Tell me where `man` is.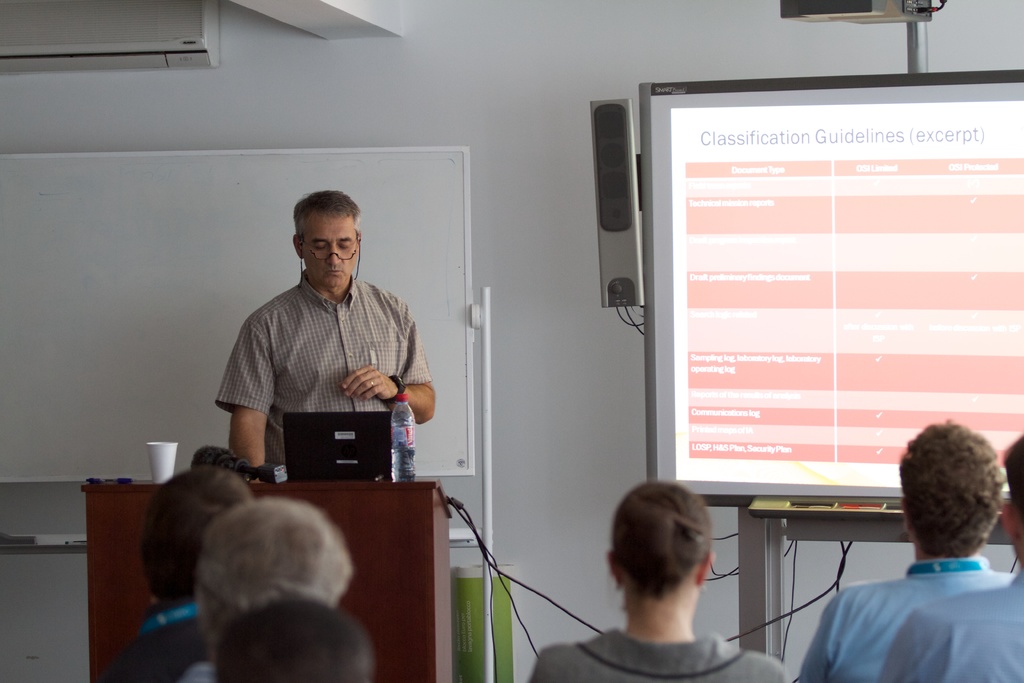
`man` is at {"left": 97, "top": 456, "right": 253, "bottom": 633}.
